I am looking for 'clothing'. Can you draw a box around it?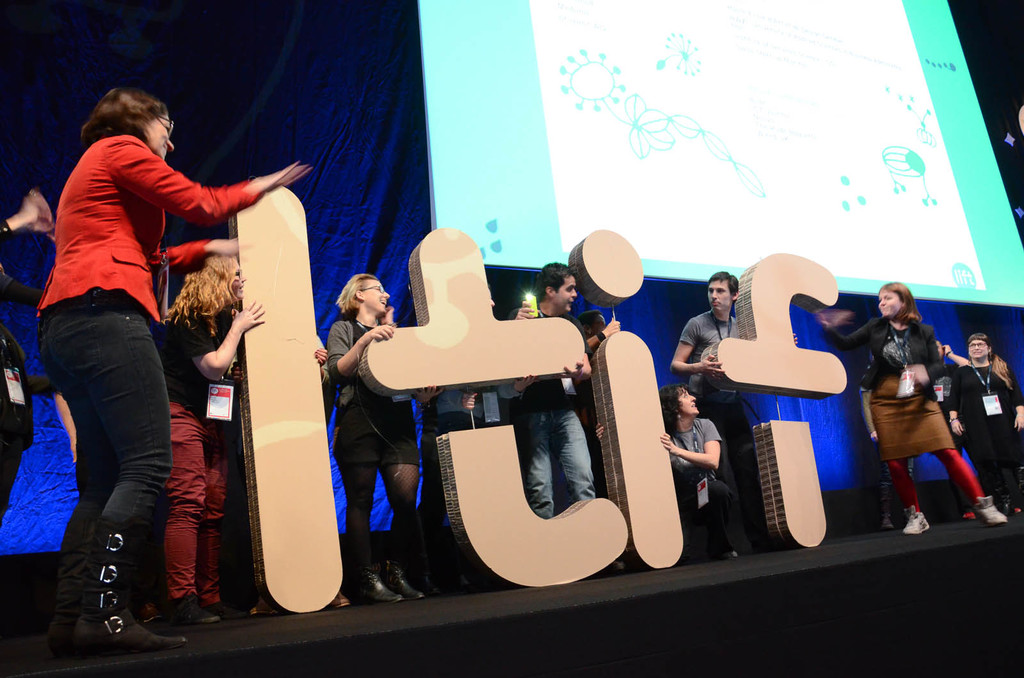
Sure, the bounding box is l=29, t=78, r=244, b=615.
